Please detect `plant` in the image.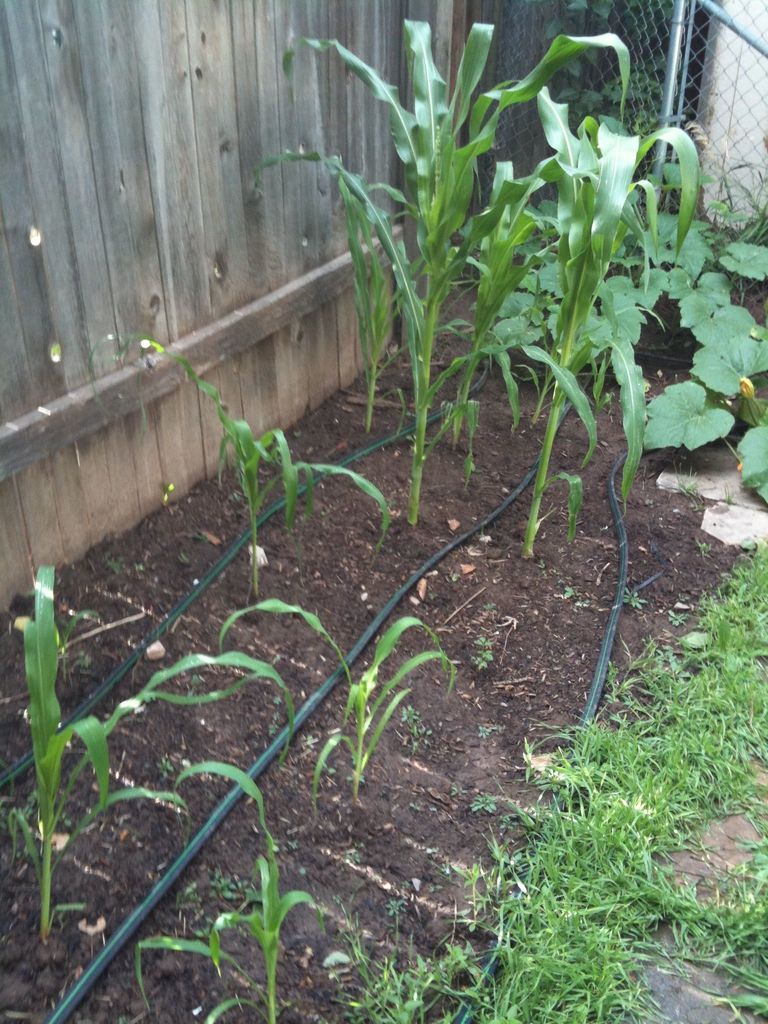
bbox=(0, 559, 310, 938).
